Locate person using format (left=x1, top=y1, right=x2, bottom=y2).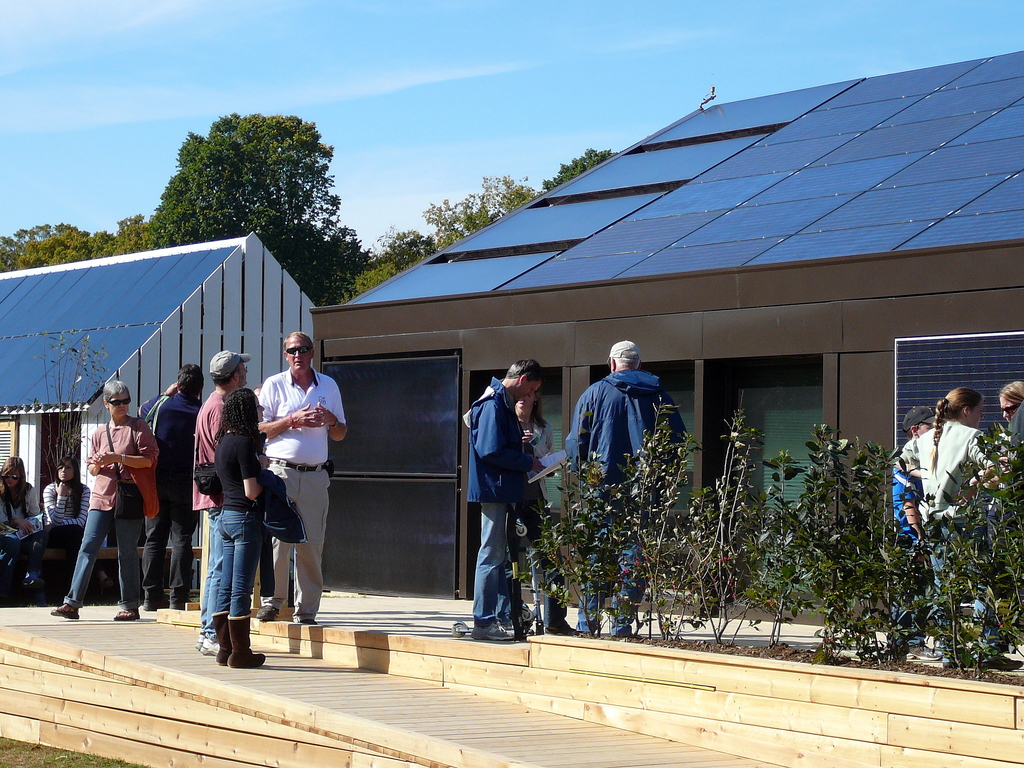
(left=564, top=344, right=690, bottom=630).
